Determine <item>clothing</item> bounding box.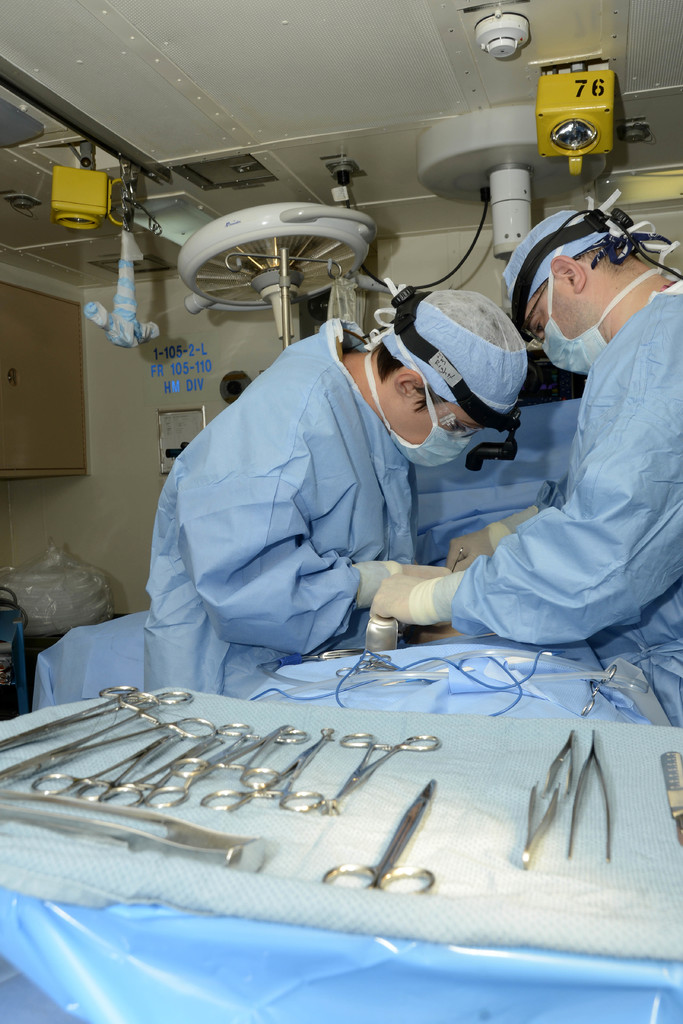
Determined: bbox(138, 314, 419, 697).
